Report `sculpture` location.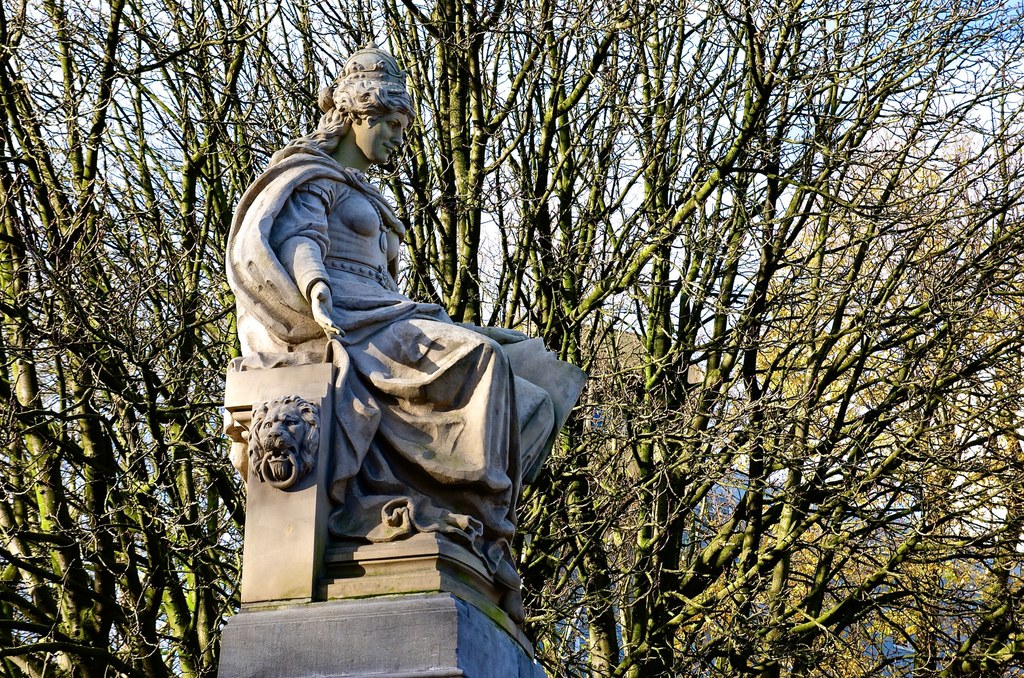
Report: {"x1": 212, "y1": 75, "x2": 559, "y2": 620}.
